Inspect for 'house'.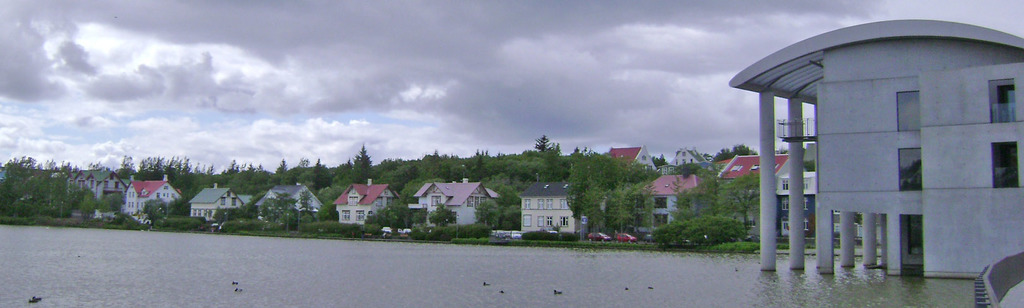
Inspection: select_region(257, 182, 323, 218).
